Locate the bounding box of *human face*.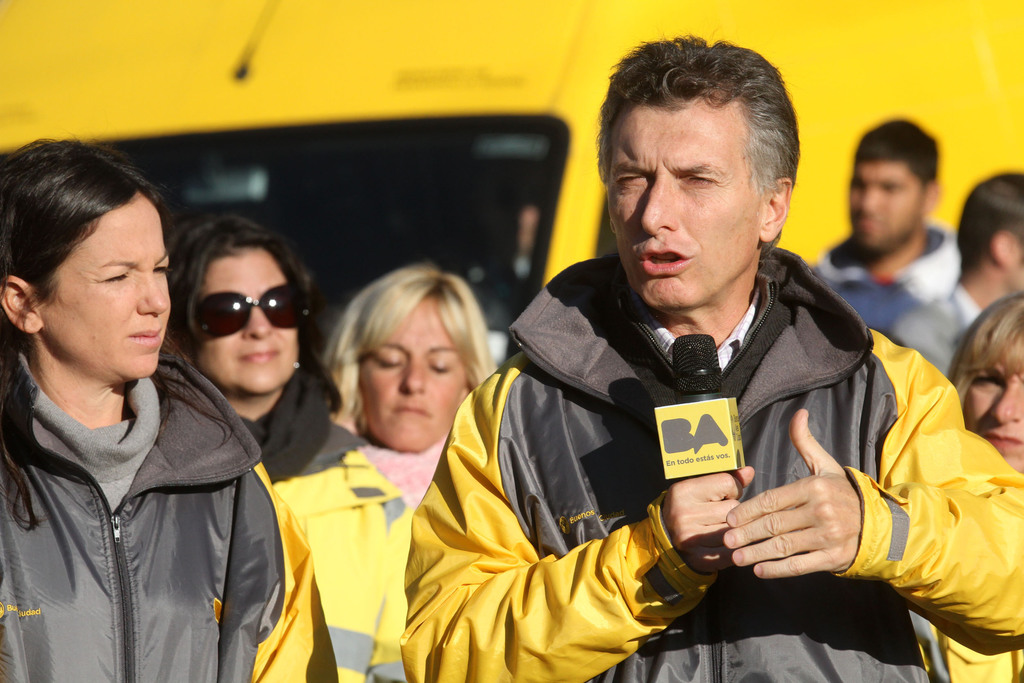
Bounding box: {"left": 849, "top": 156, "right": 925, "bottom": 251}.
